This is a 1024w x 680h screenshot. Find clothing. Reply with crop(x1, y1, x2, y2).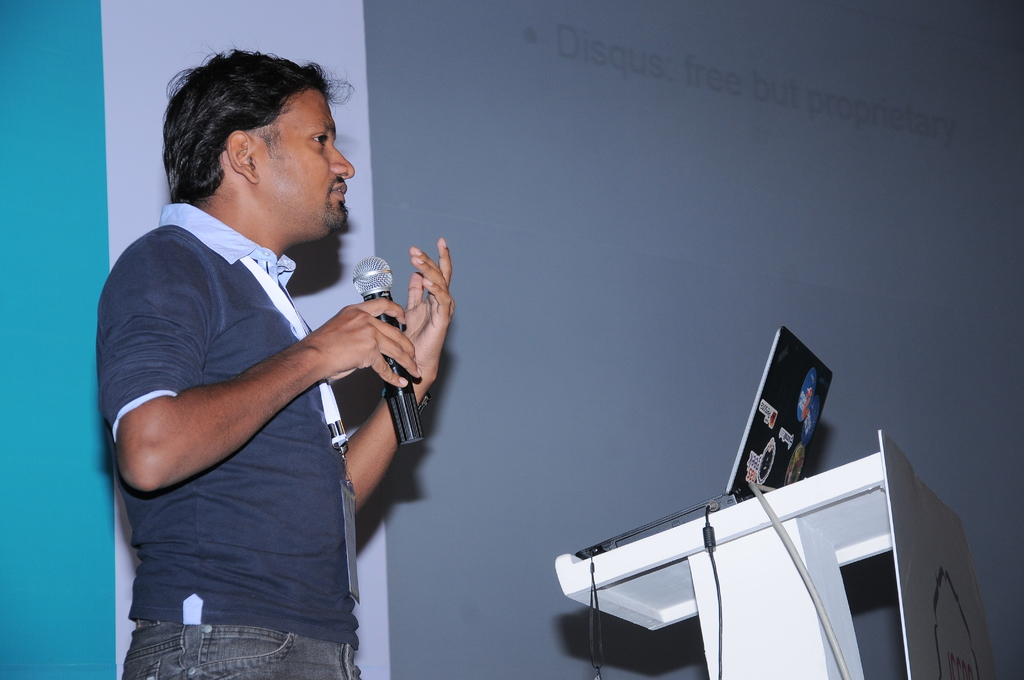
crop(109, 205, 438, 576).
